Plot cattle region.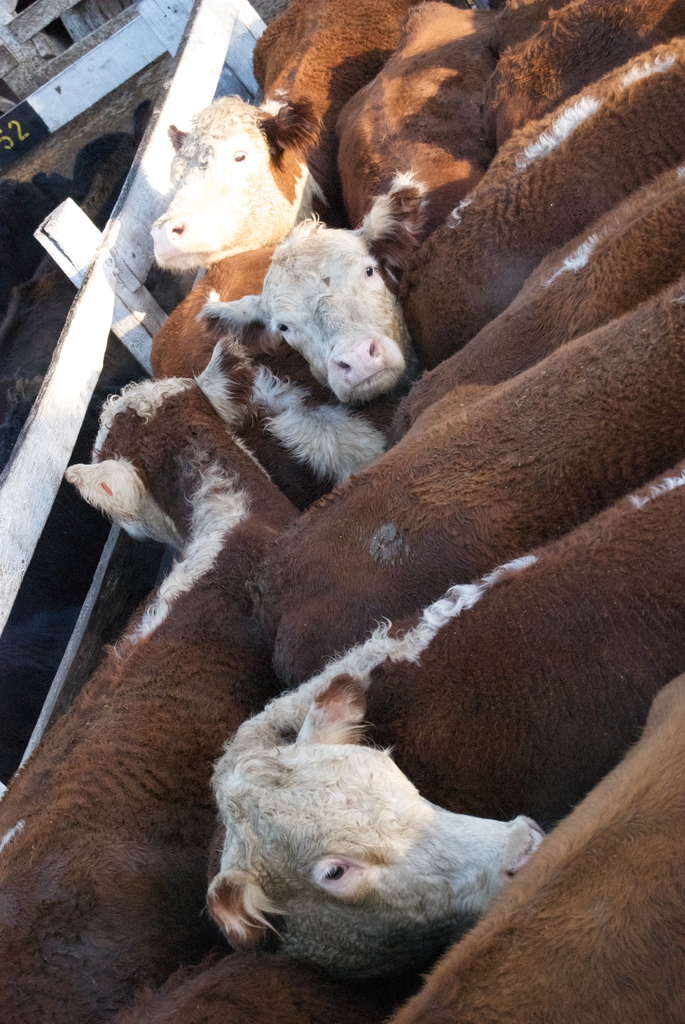
Plotted at bbox(272, 286, 684, 680).
